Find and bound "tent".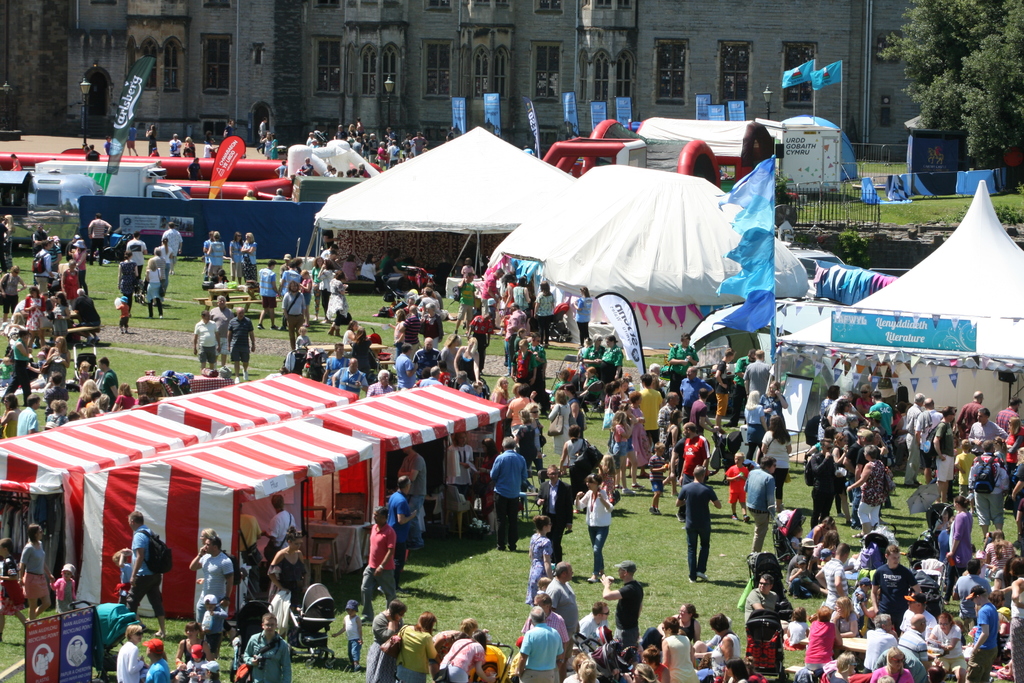
Bound: Rect(479, 168, 829, 370).
